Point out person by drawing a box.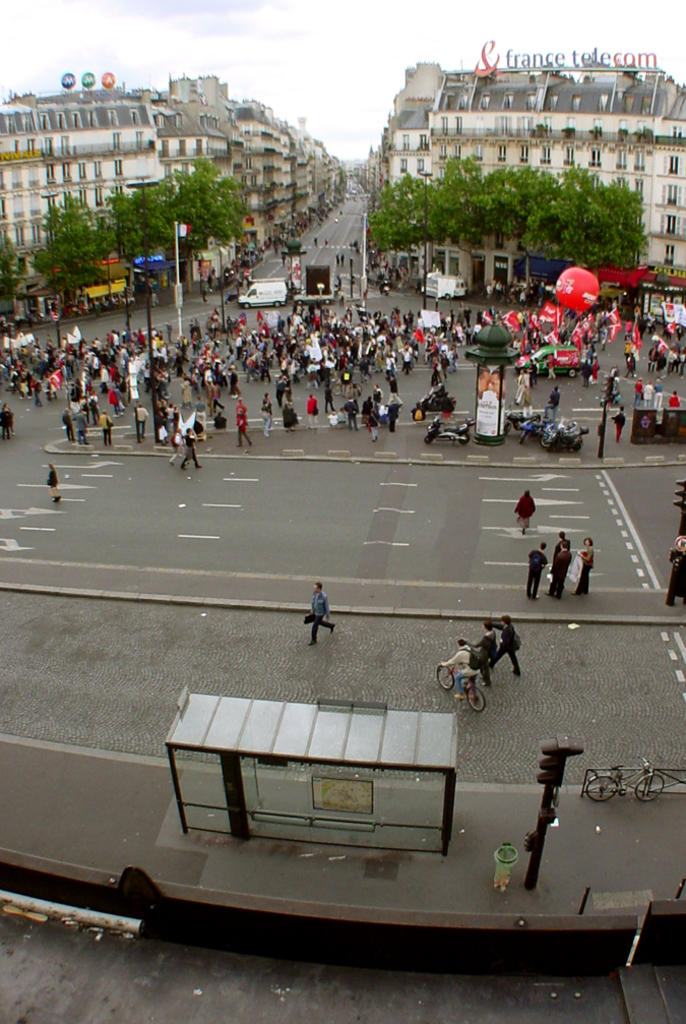
rect(491, 613, 516, 674).
